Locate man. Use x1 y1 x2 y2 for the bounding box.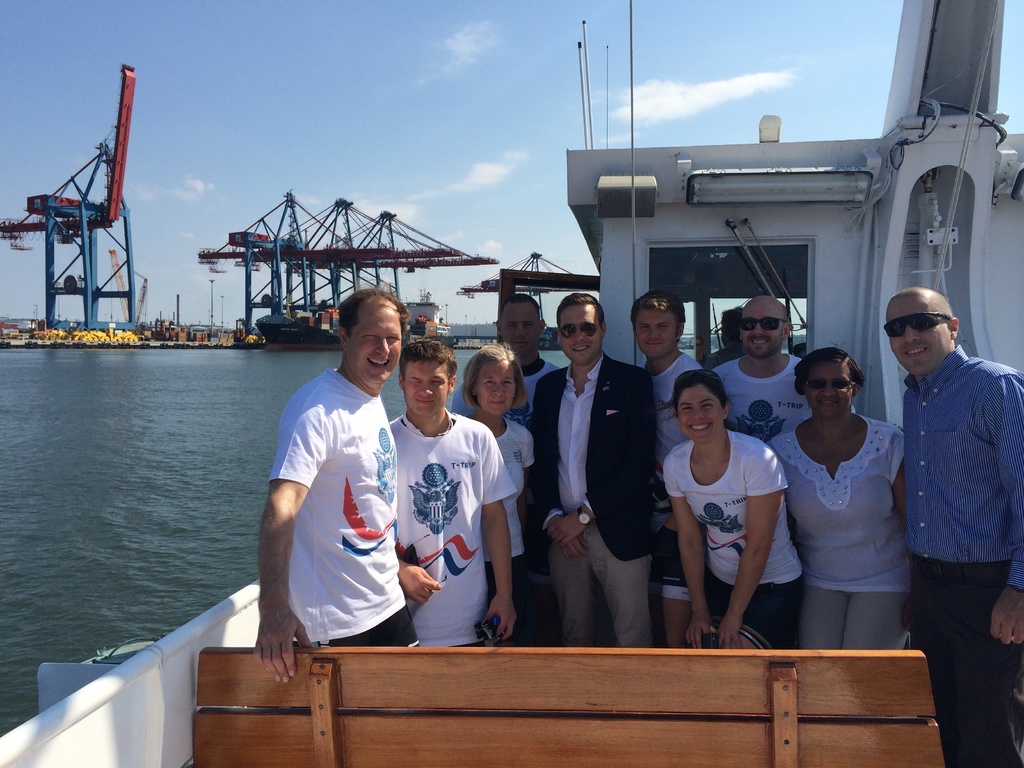
877 284 1023 764.
